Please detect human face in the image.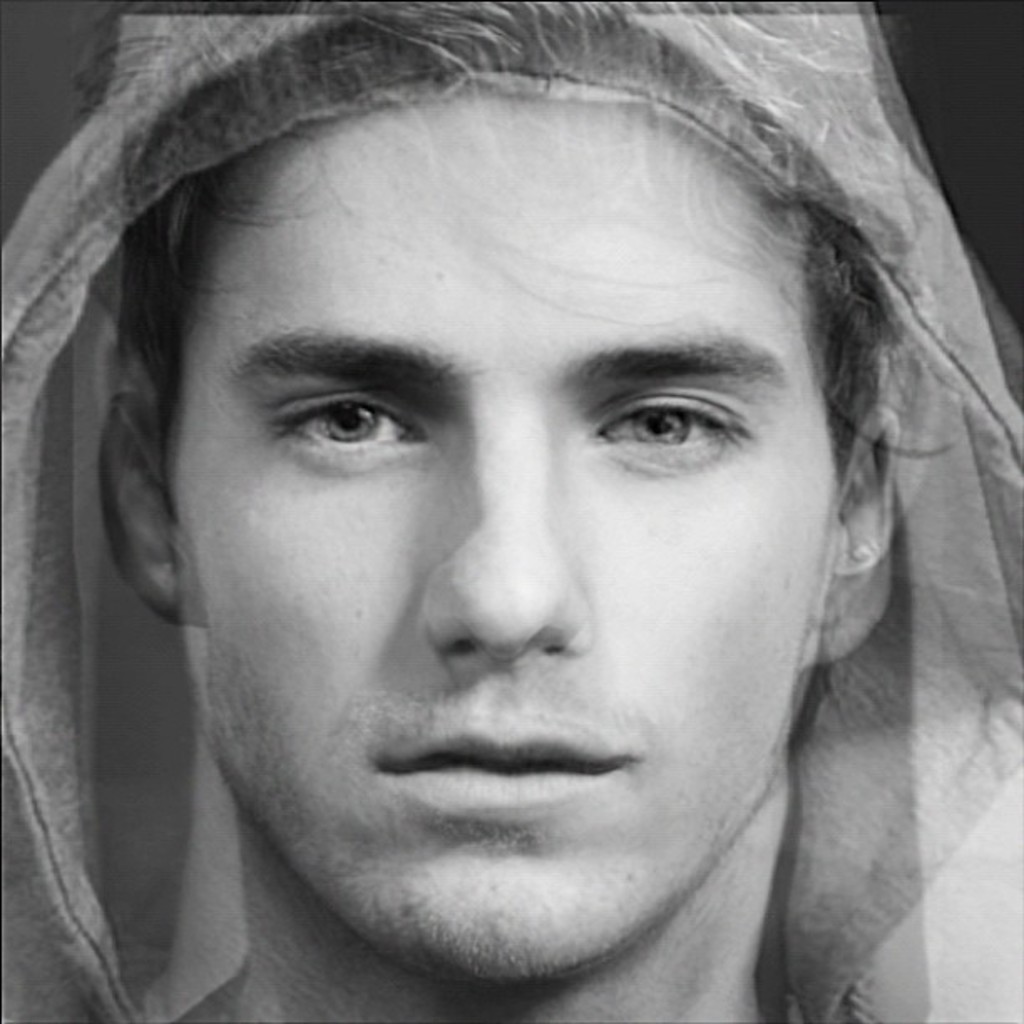
region(172, 89, 833, 986).
